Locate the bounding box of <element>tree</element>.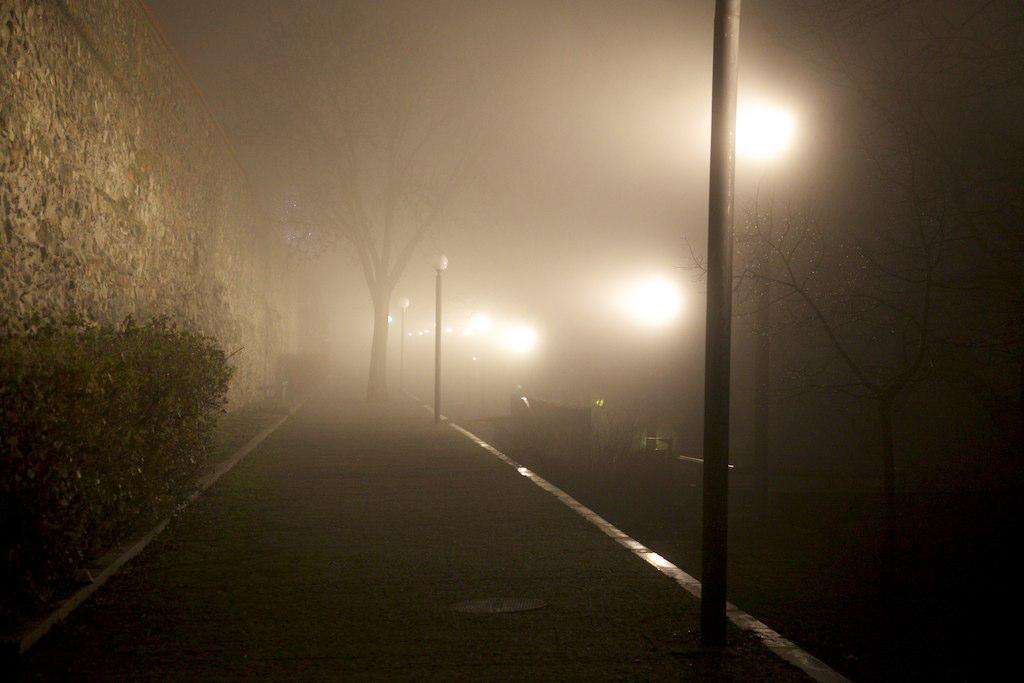
Bounding box: [0,281,216,591].
